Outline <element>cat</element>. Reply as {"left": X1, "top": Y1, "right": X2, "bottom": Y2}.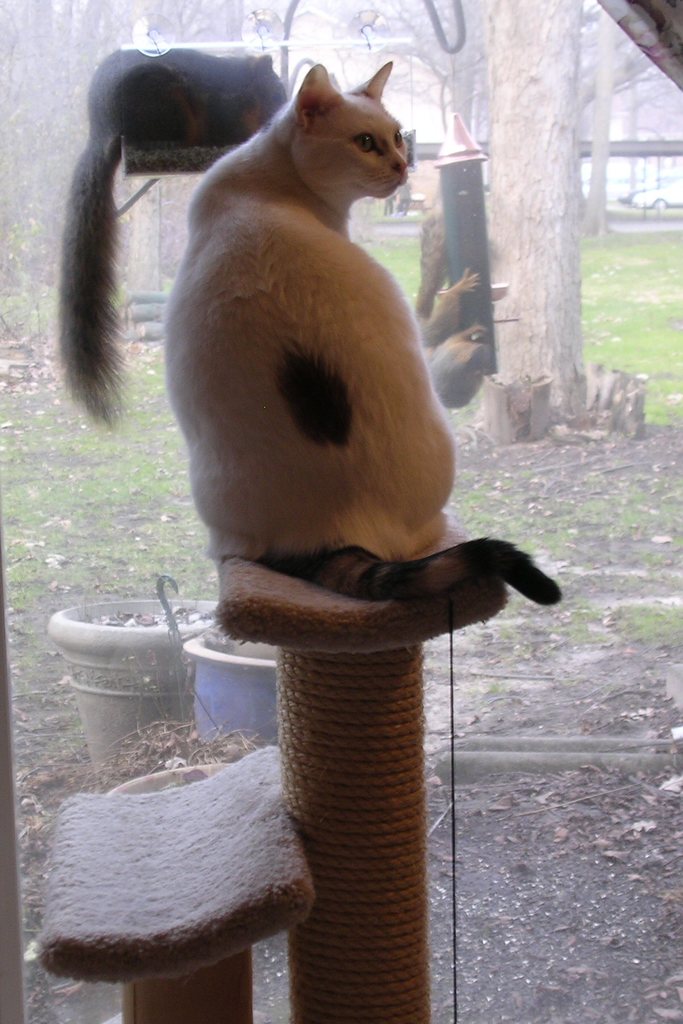
{"left": 158, "top": 61, "right": 562, "bottom": 598}.
